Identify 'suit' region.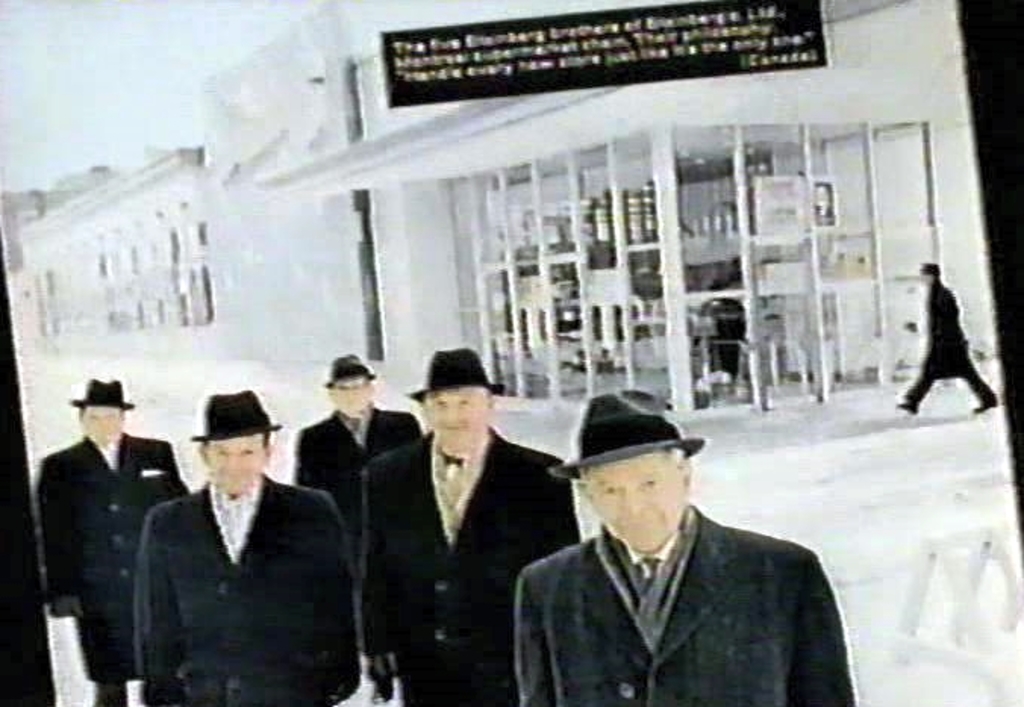
Region: <bbox>39, 377, 161, 681</bbox>.
